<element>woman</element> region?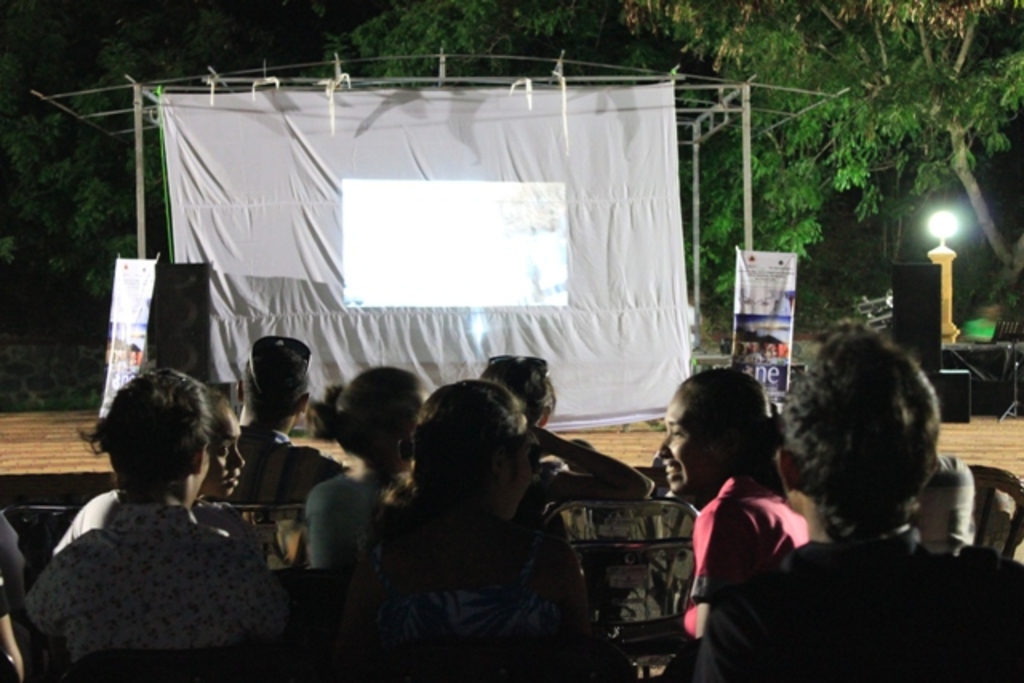
[x1=224, y1=338, x2=342, y2=515]
